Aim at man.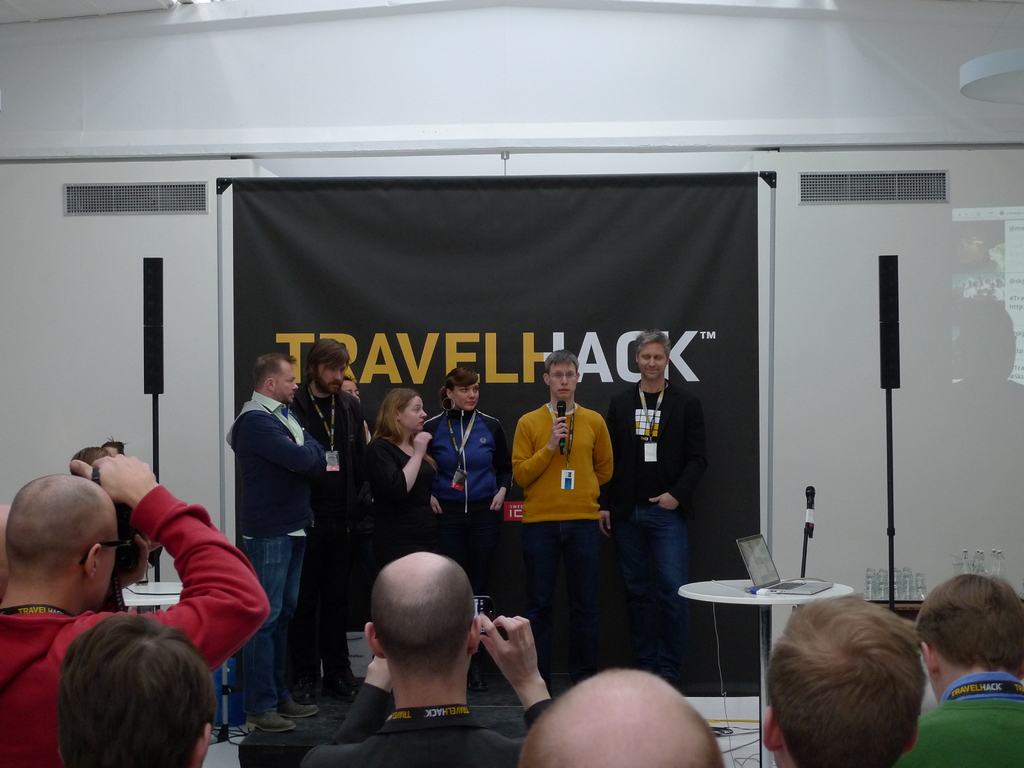
Aimed at (759, 593, 928, 767).
